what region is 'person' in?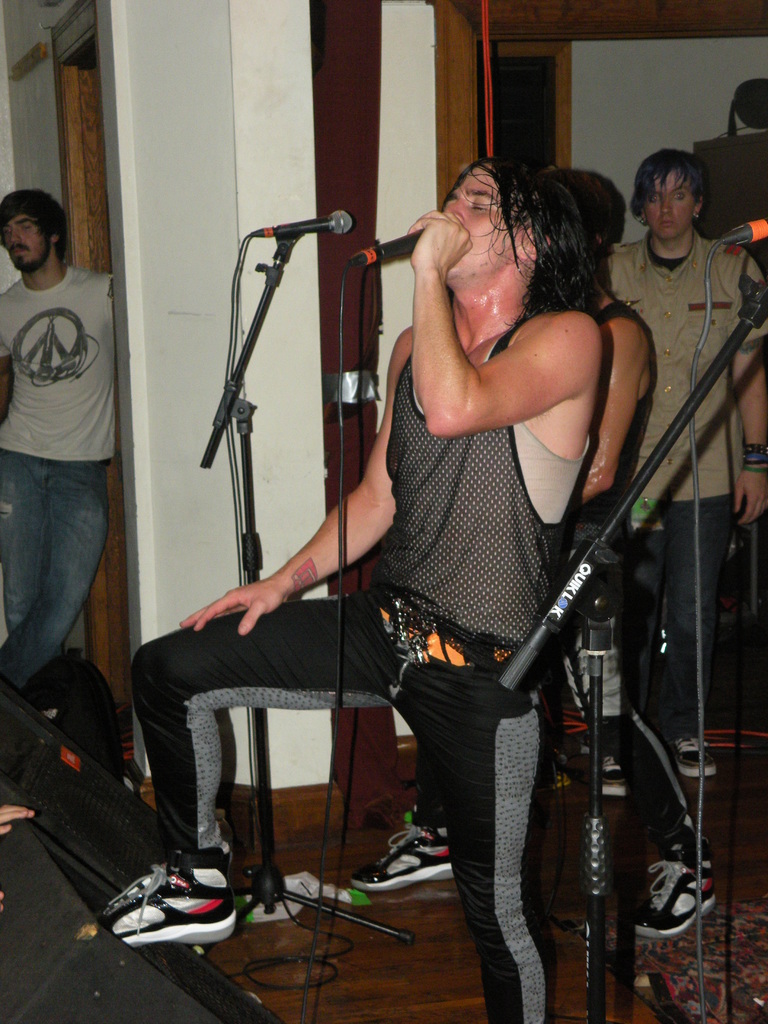
(x1=0, y1=802, x2=33, y2=912).
